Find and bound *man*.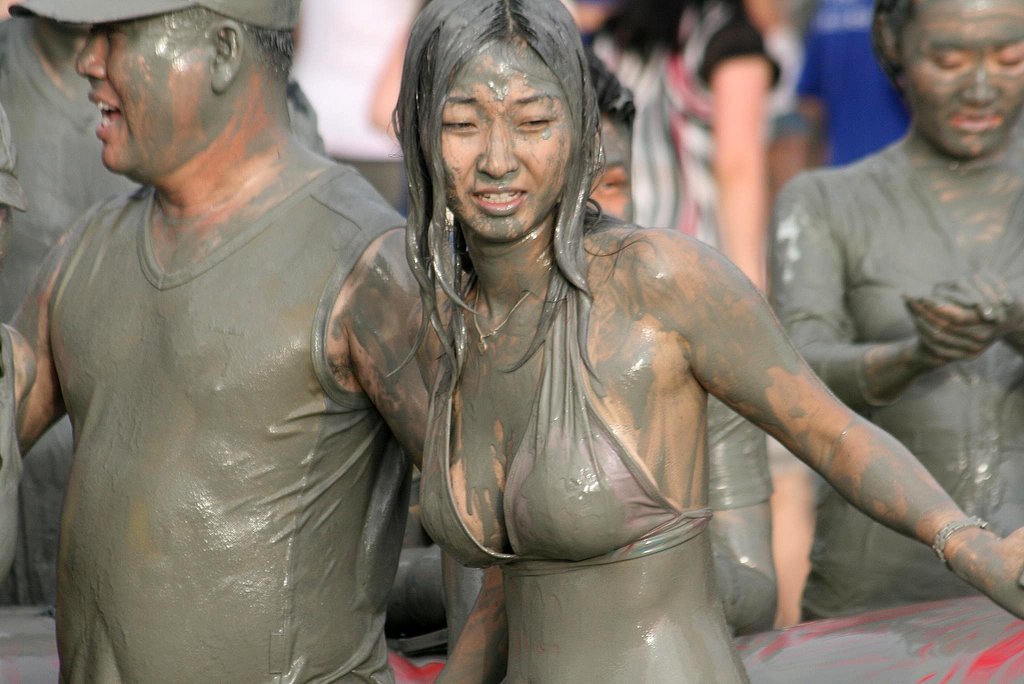
Bound: bbox=[6, 0, 412, 683].
